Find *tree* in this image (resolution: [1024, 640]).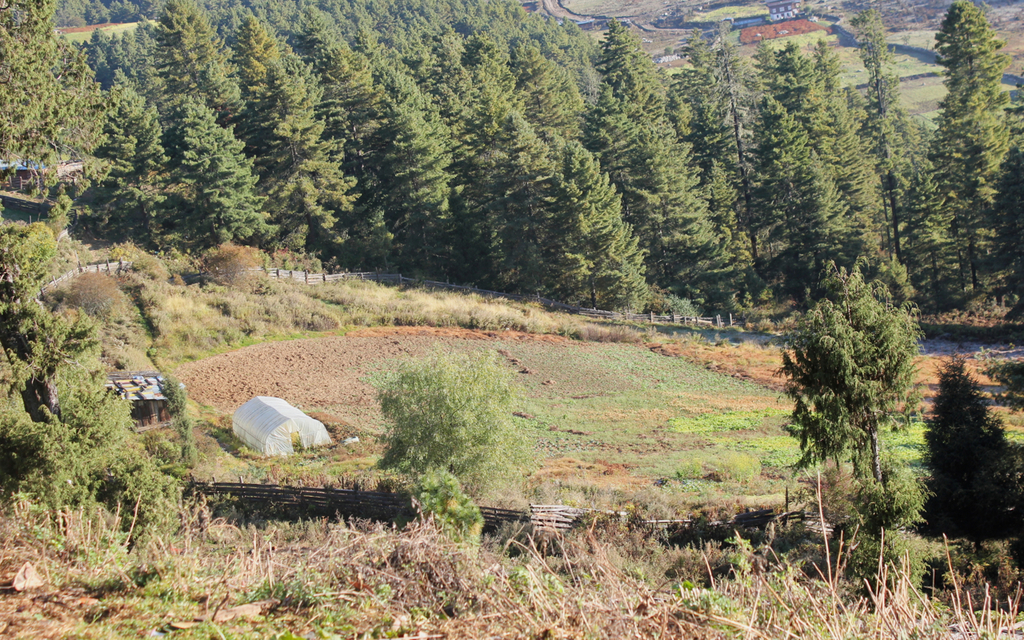
(0, 217, 123, 552).
